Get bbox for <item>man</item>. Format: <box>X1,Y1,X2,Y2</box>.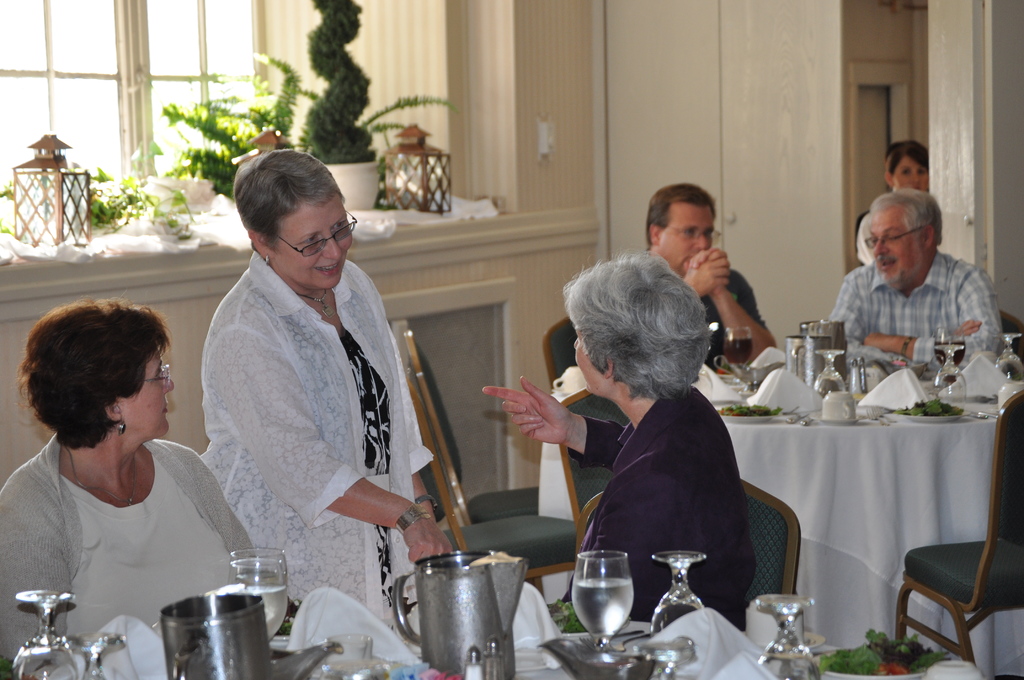
<box>829,188,1002,382</box>.
